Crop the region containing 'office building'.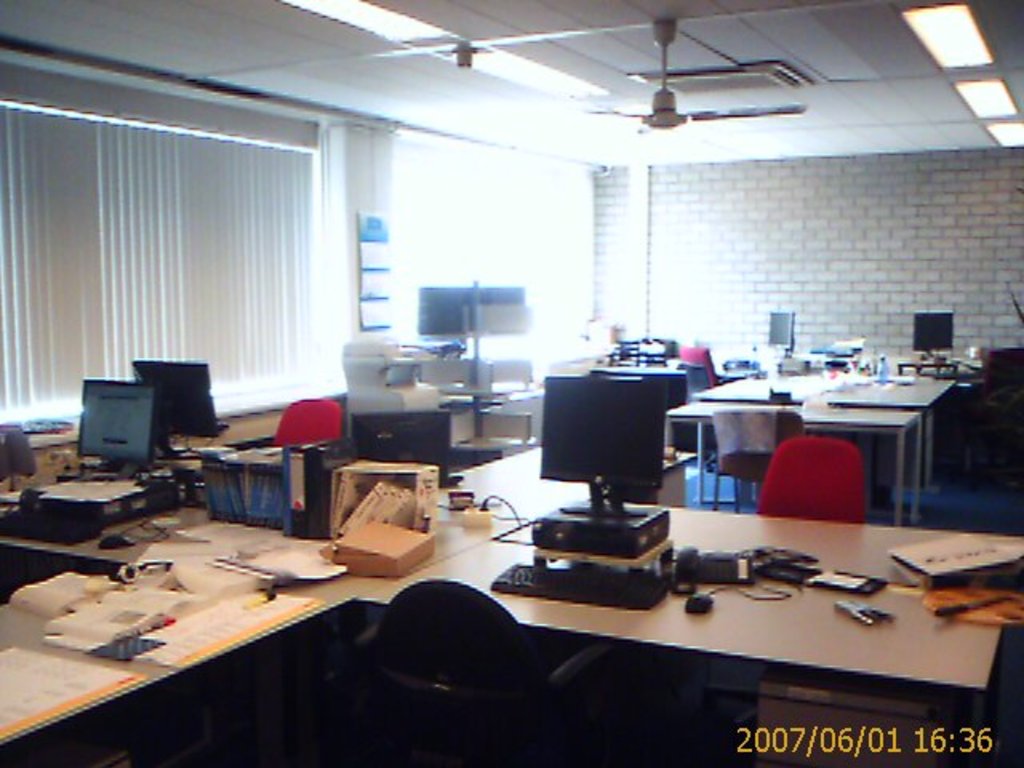
Crop region: <bbox>0, 0, 1022, 766</bbox>.
